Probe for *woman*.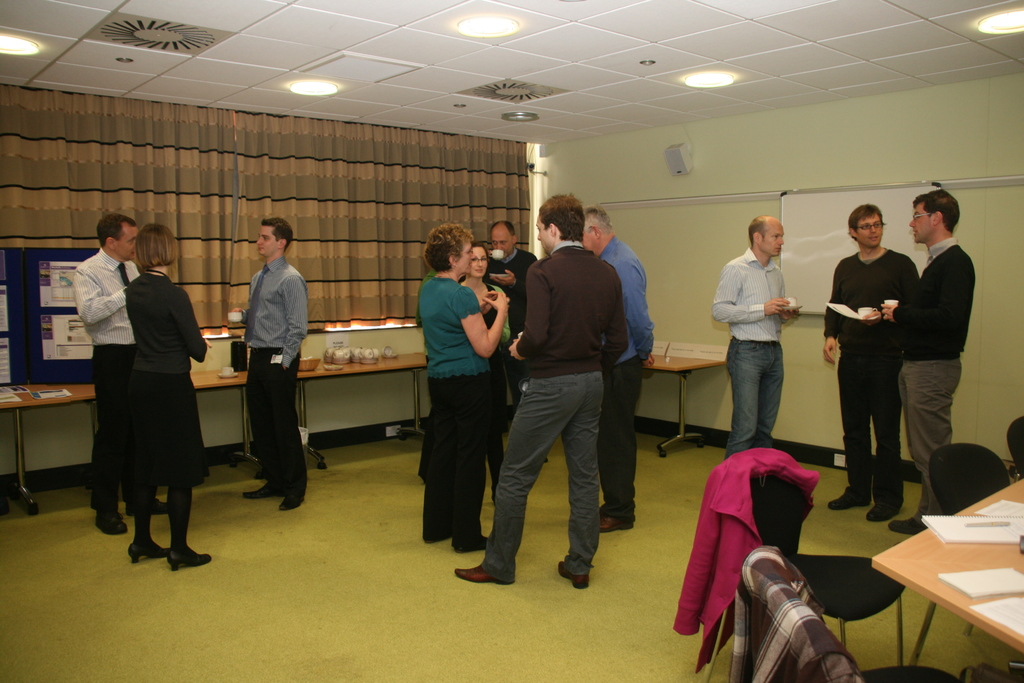
Probe result: rect(85, 205, 202, 587).
